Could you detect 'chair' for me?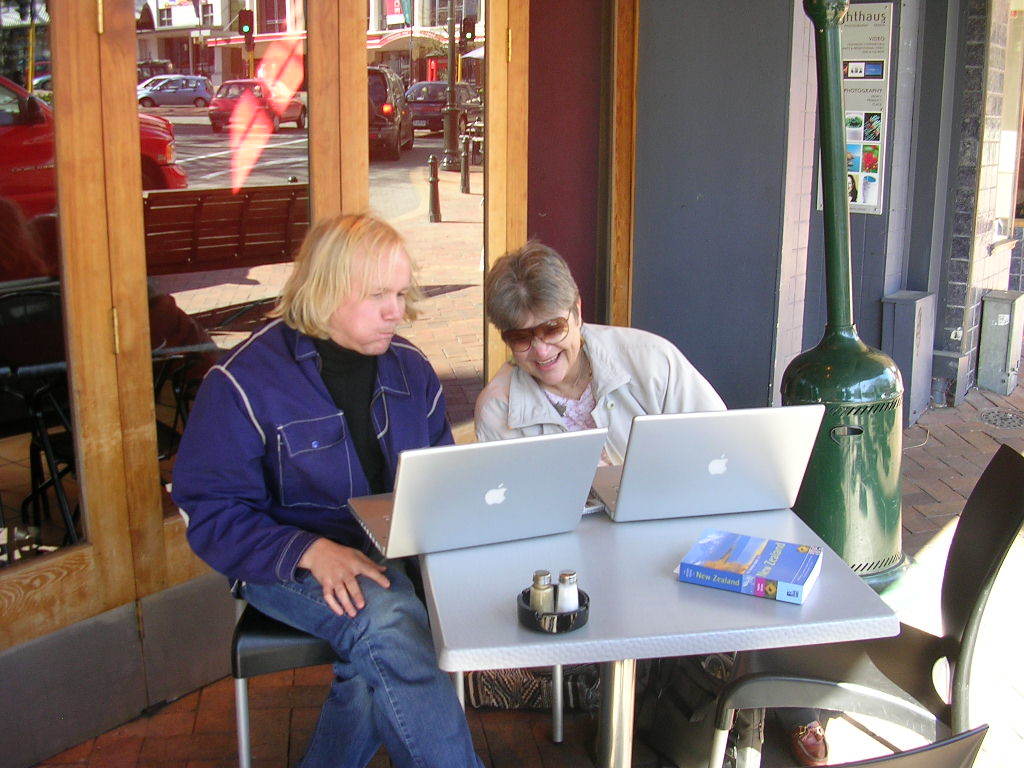
Detection result: box=[227, 579, 468, 767].
